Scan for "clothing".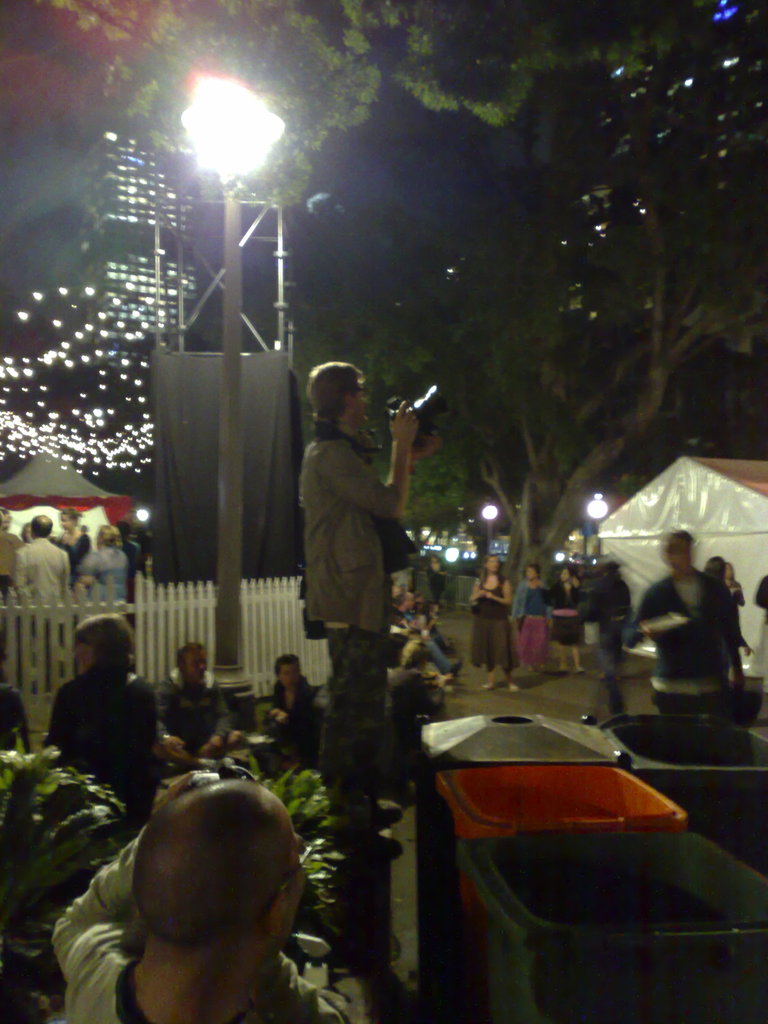
Scan result: 262/679/324/753.
